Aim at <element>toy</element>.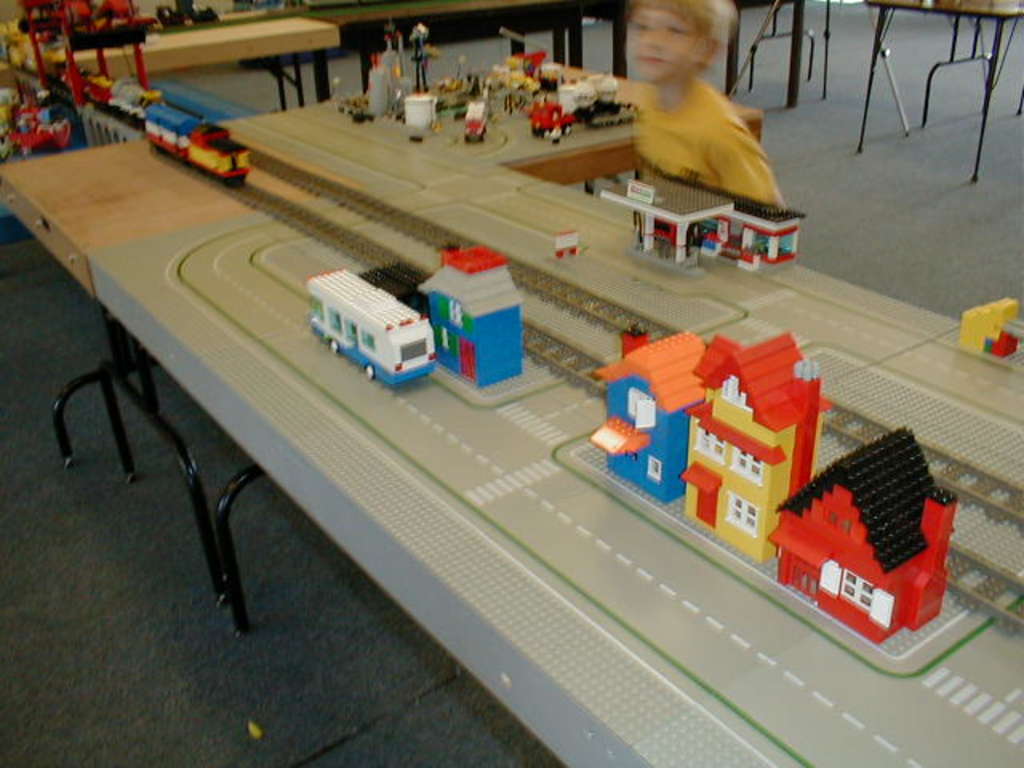
Aimed at BBox(304, 267, 438, 398).
